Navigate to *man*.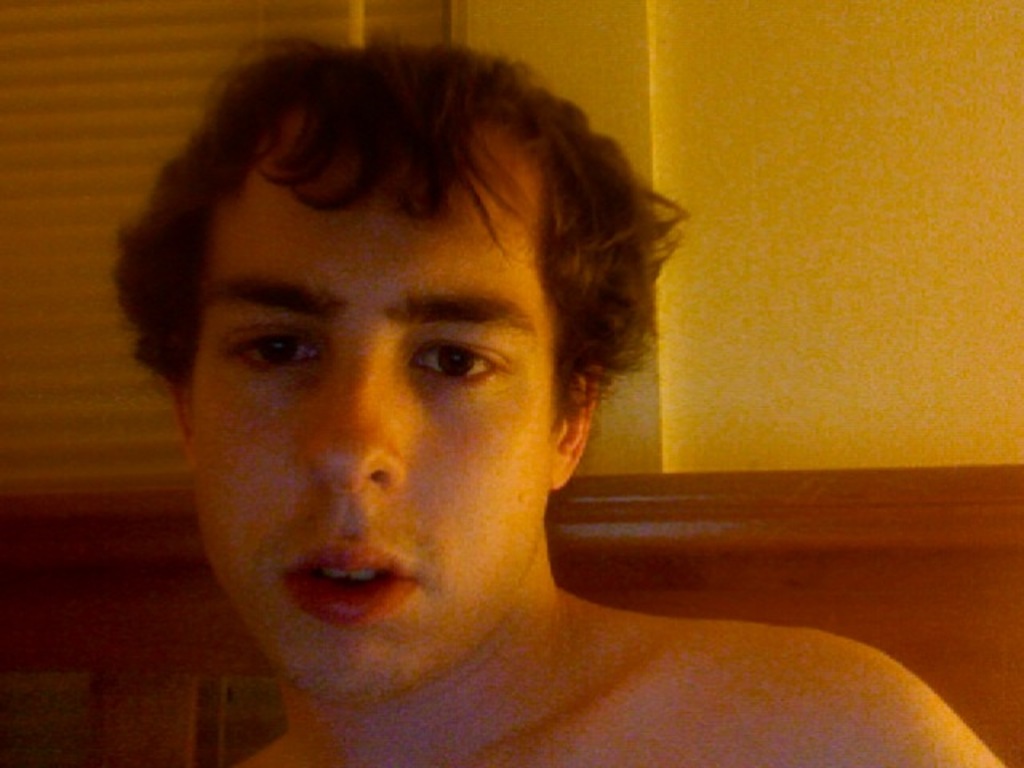
Navigation target: crop(6, 2, 872, 767).
